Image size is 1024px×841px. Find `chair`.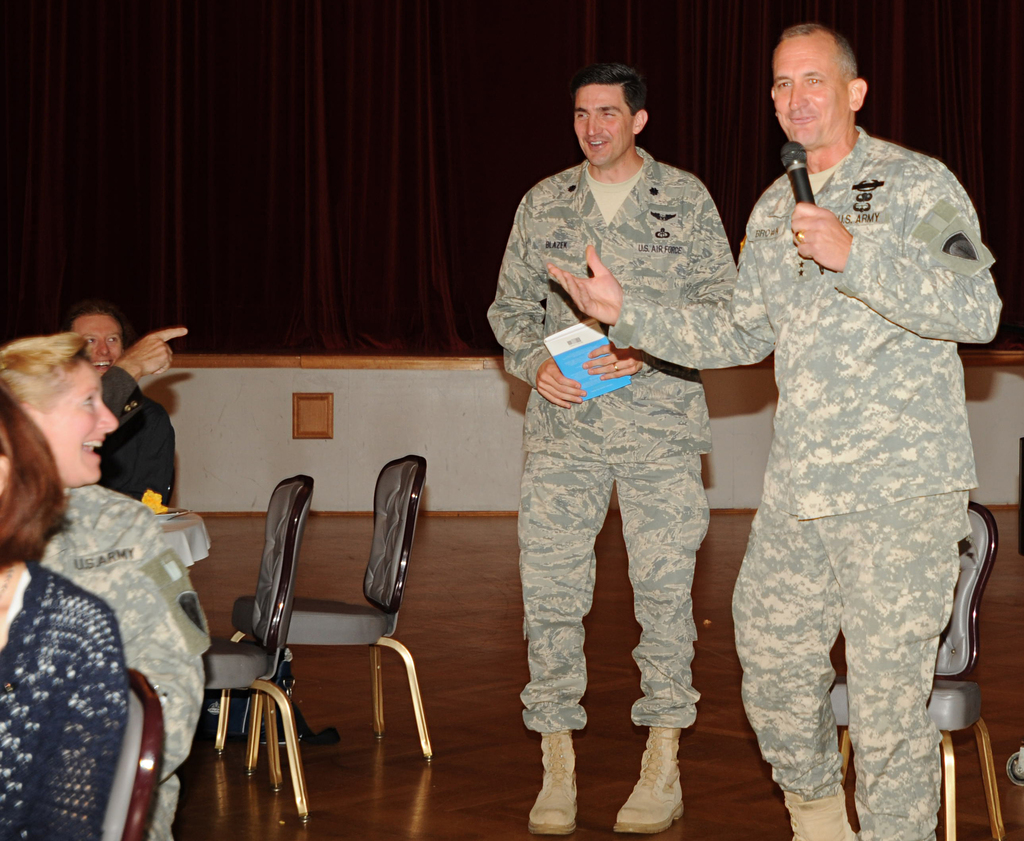
x1=197, y1=472, x2=306, y2=824.
